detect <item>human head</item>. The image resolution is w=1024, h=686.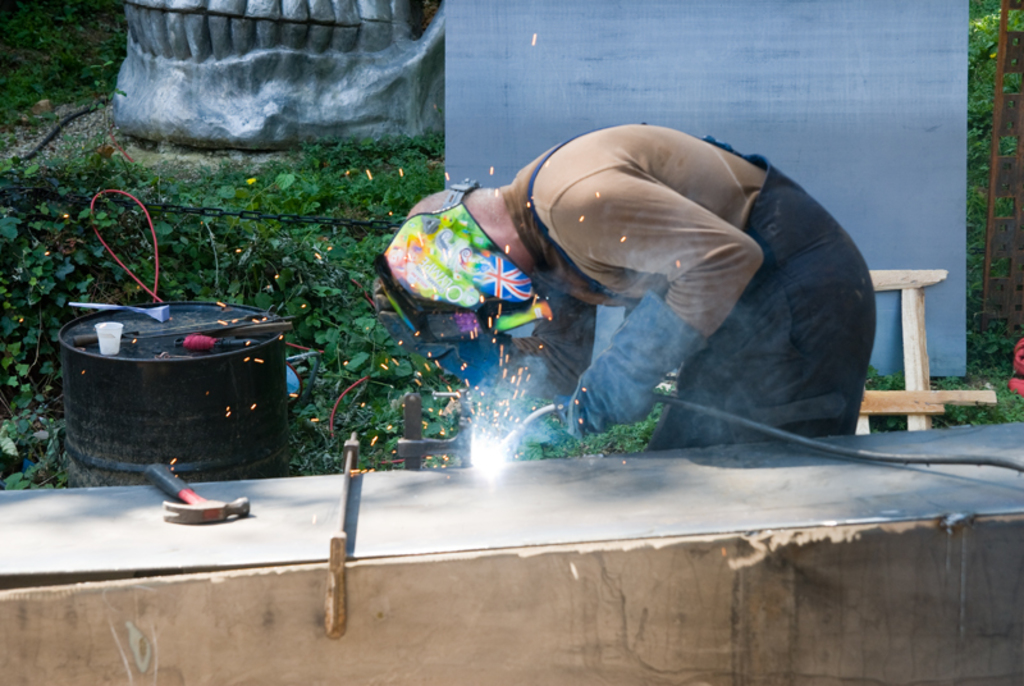
rect(372, 175, 535, 314).
